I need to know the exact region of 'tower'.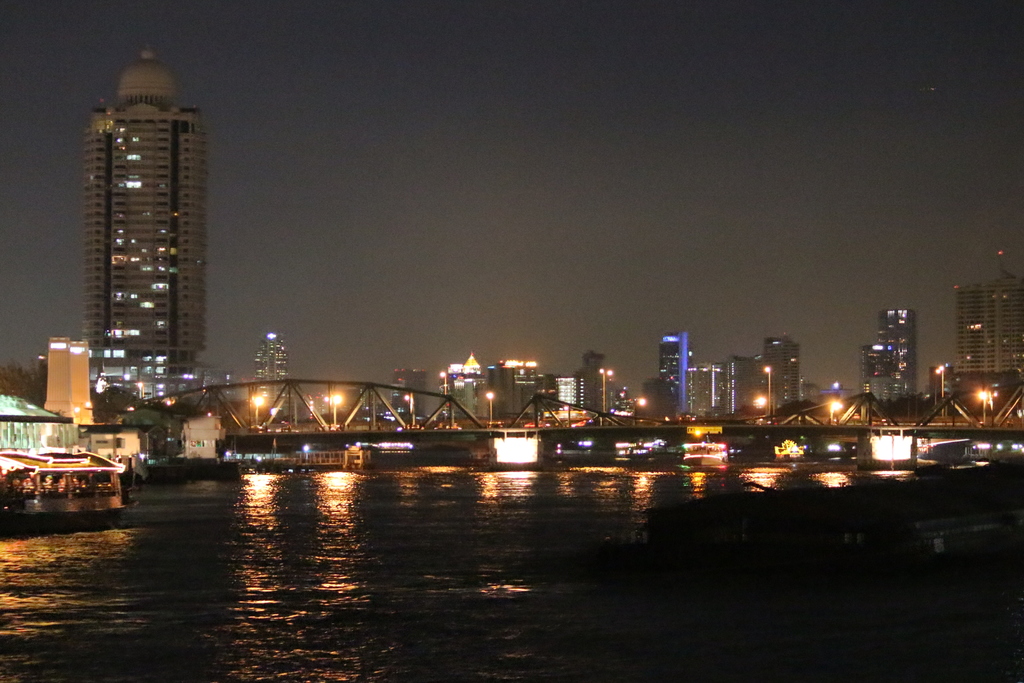
Region: box(655, 327, 692, 424).
